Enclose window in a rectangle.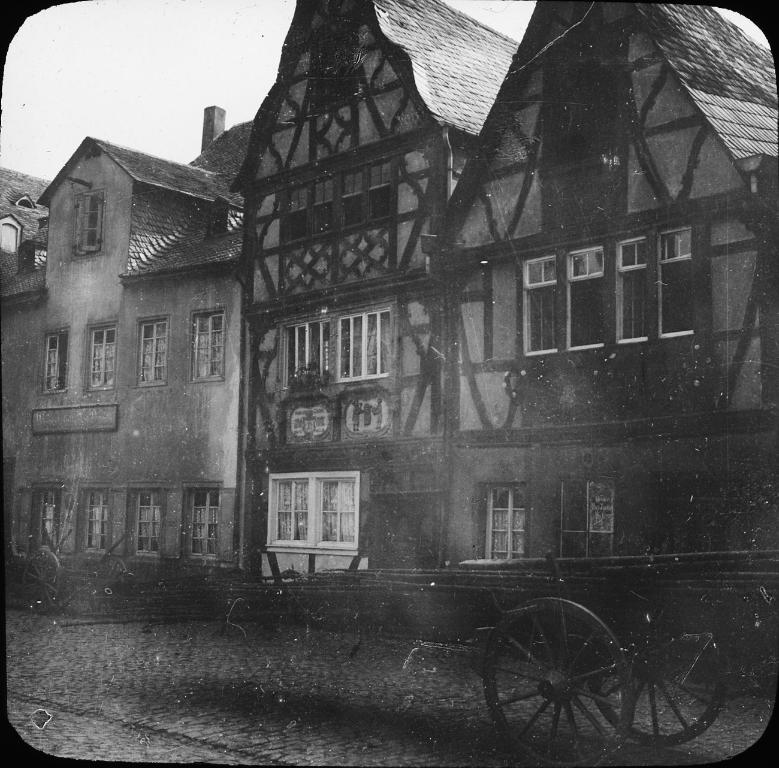
(25, 479, 61, 549).
